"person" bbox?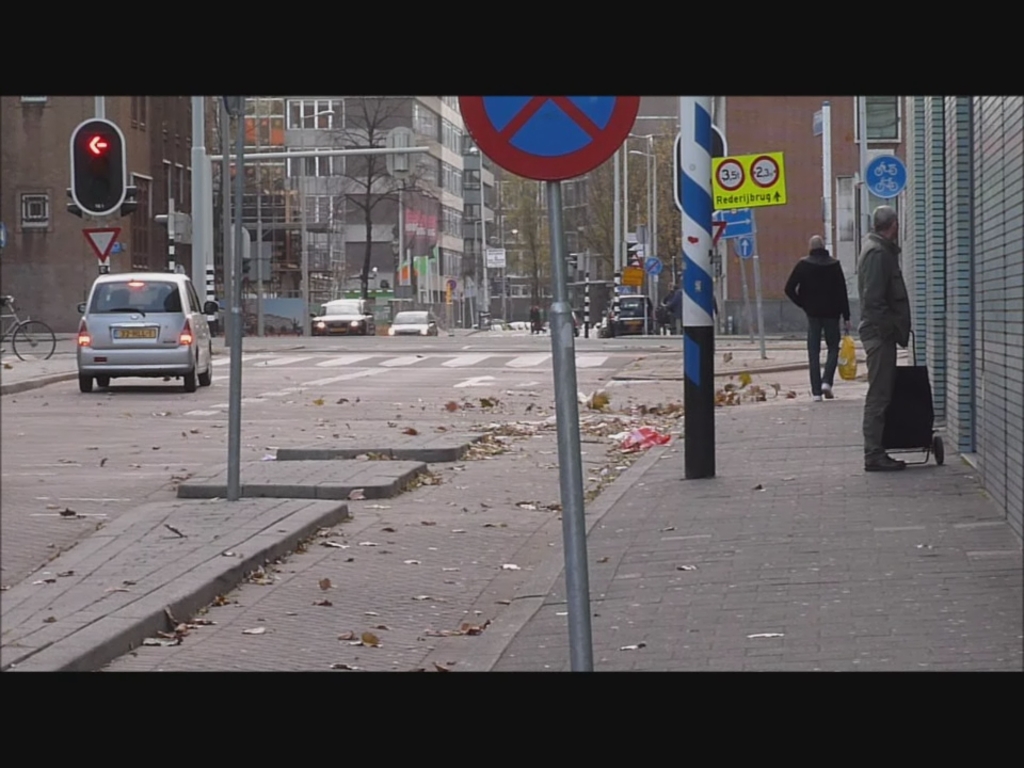
crop(849, 207, 909, 475)
